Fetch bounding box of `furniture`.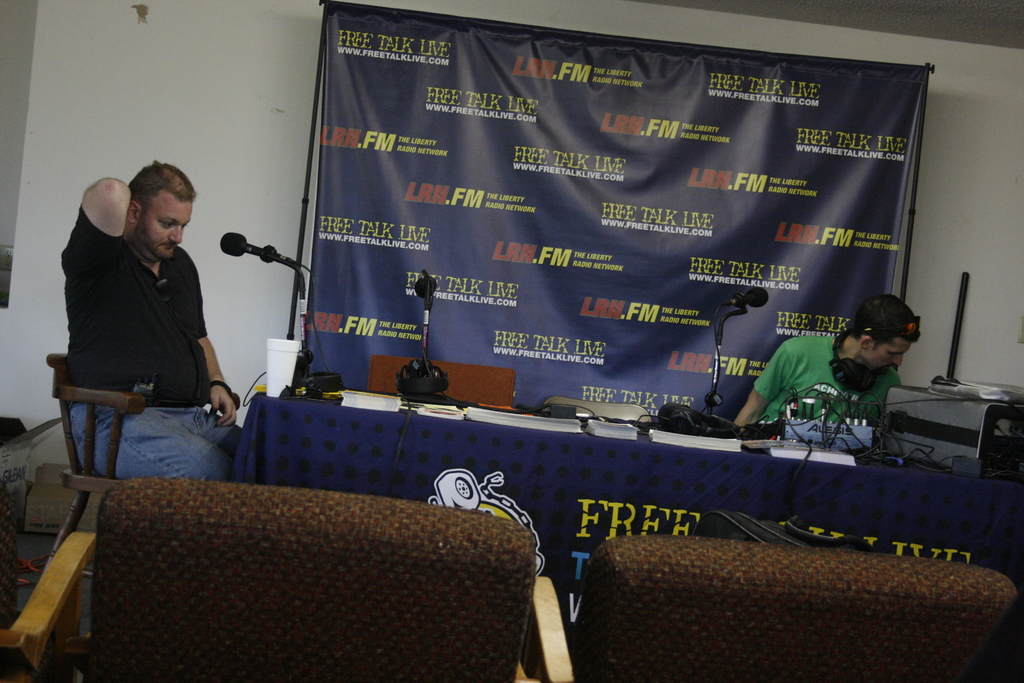
Bbox: <region>536, 536, 1021, 682</region>.
